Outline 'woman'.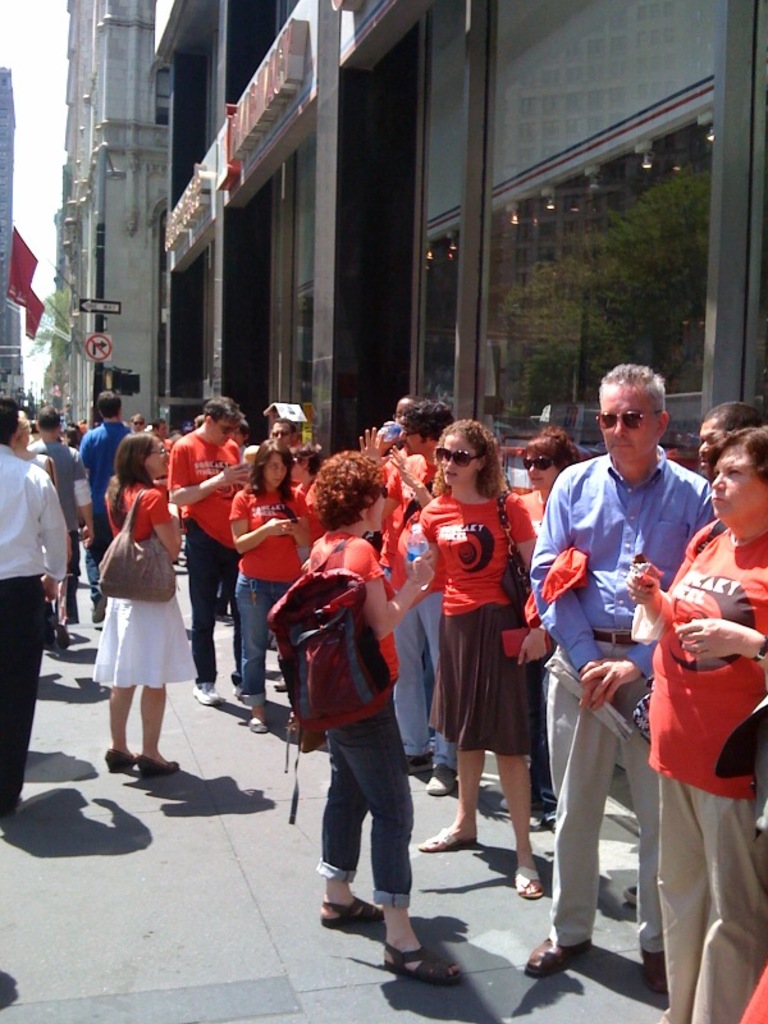
Outline: x1=305, y1=444, x2=445, y2=992.
